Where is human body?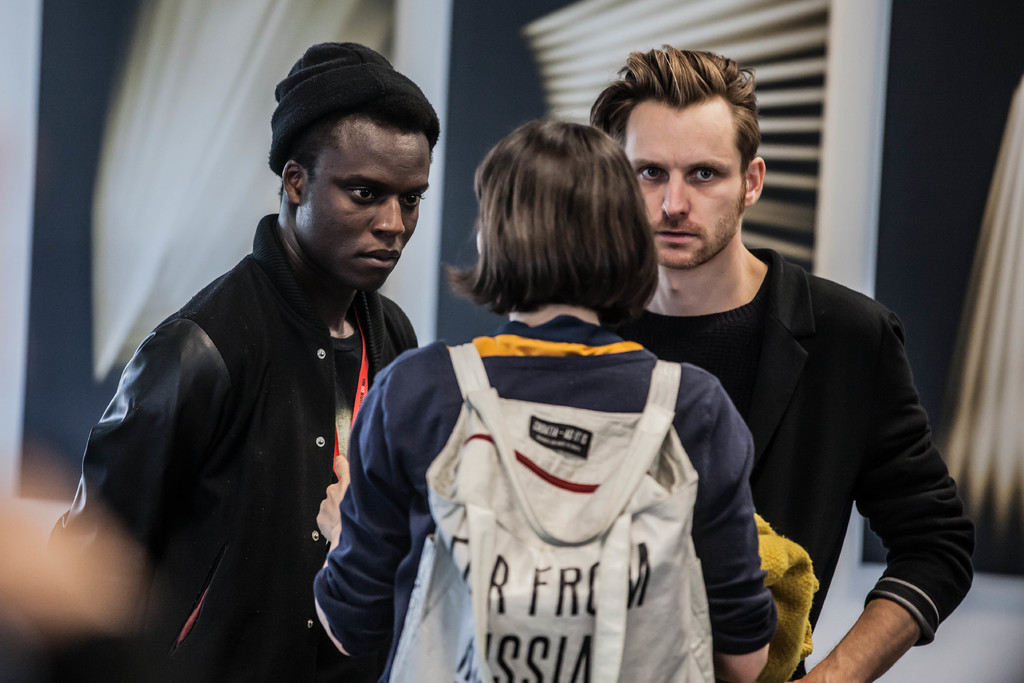
l=86, t=76, r=499, b=682.
